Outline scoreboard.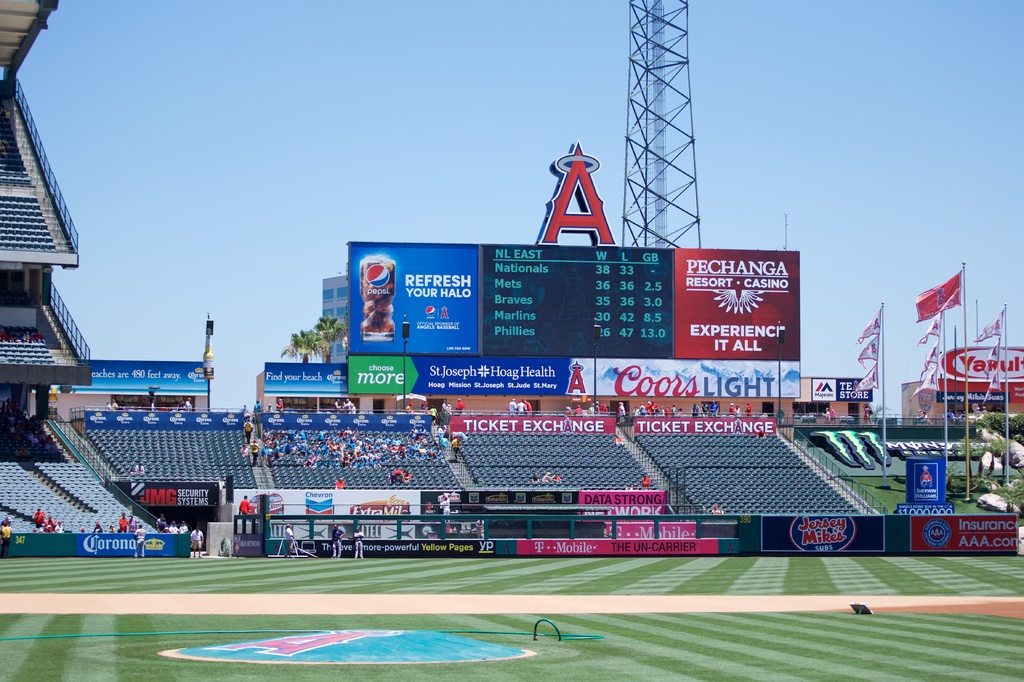
Outline: {"x1": 477, "y1": 241, "x2": 674, "y2": 361}.
